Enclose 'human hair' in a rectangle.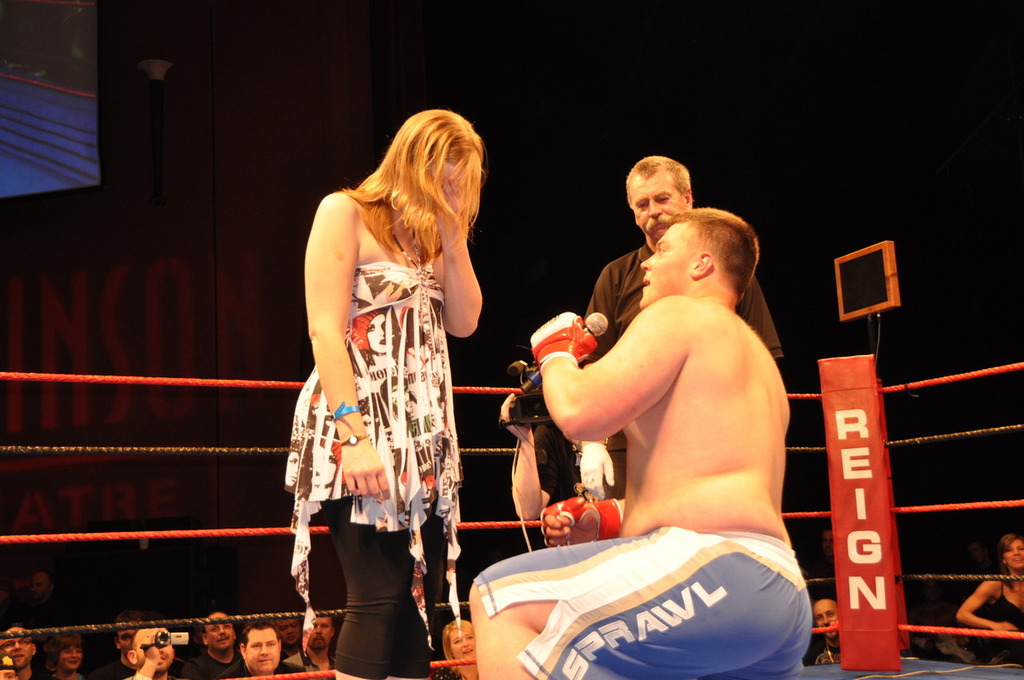
l=112, t=611, r=146, b=647.
